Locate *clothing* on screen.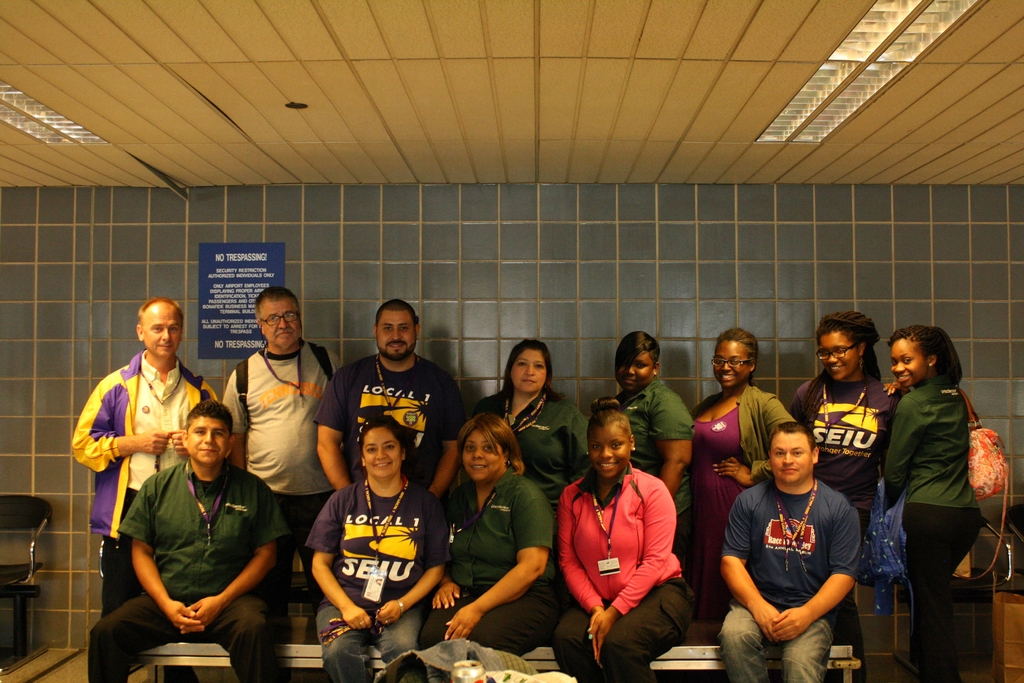
On screen at locate(91, 447, 287, 682).
